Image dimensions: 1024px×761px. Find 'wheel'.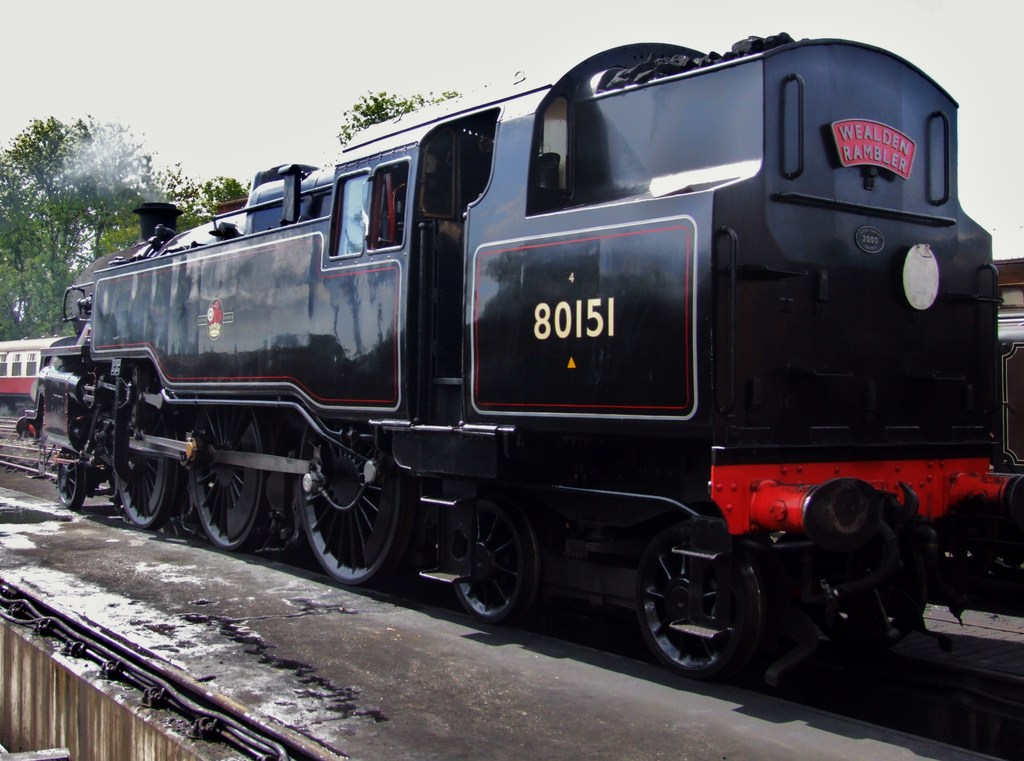
[111, 397, 187, 534].
